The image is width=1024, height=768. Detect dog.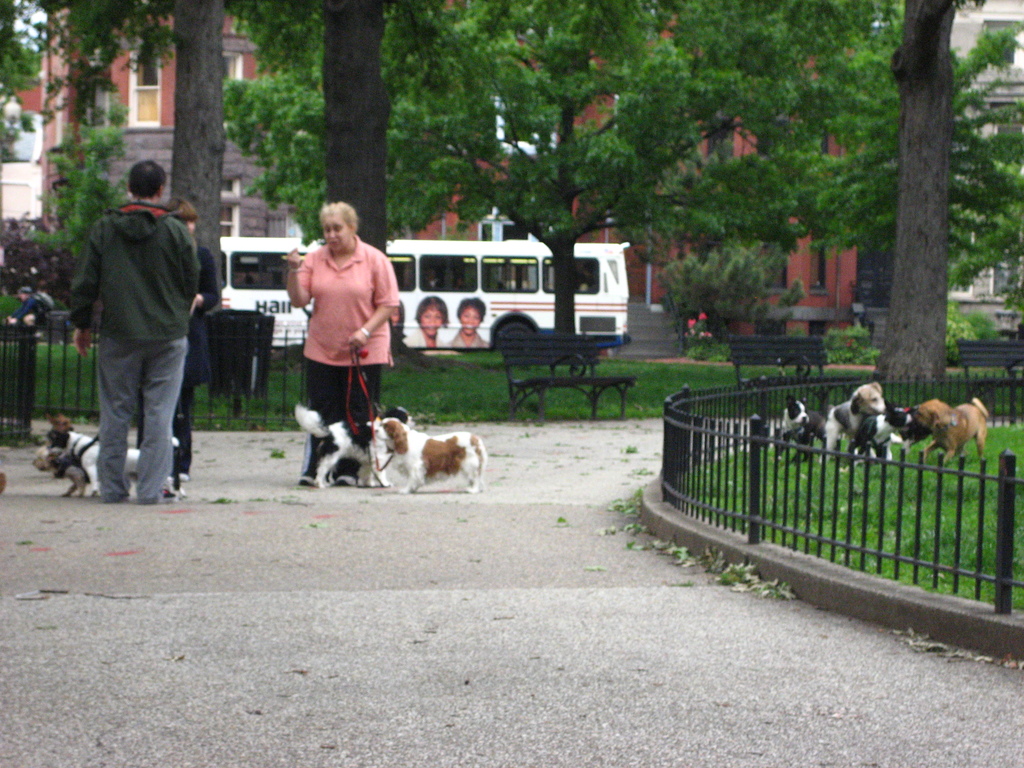
Detection: [left=774, top=399, right=831, bottom=461].
